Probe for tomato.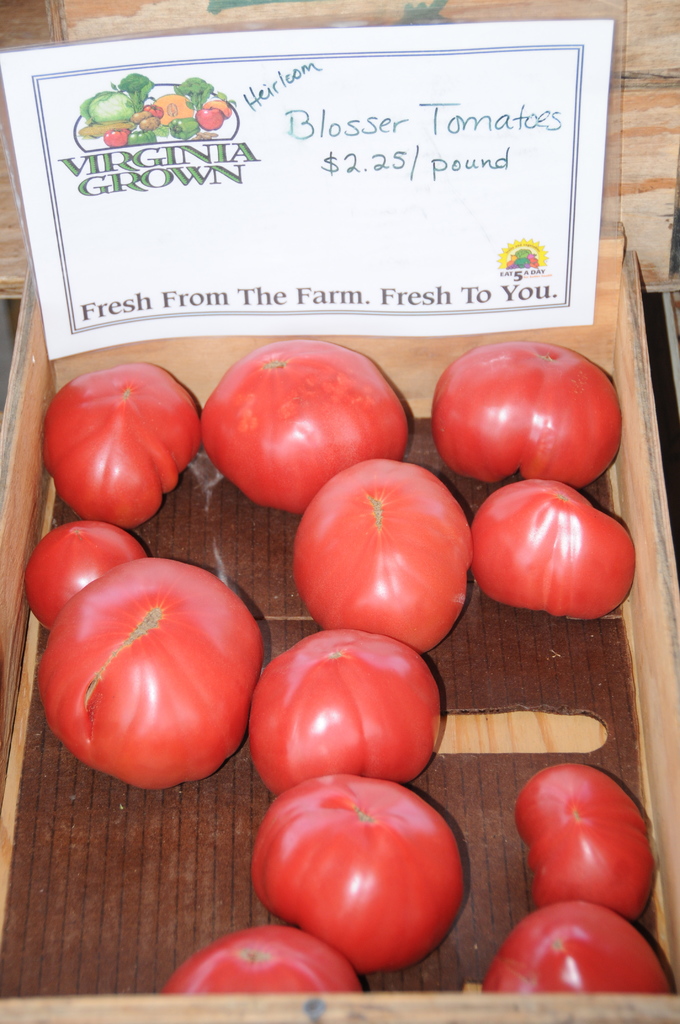
Probe result: bbox(465, 471, 642, 620).
